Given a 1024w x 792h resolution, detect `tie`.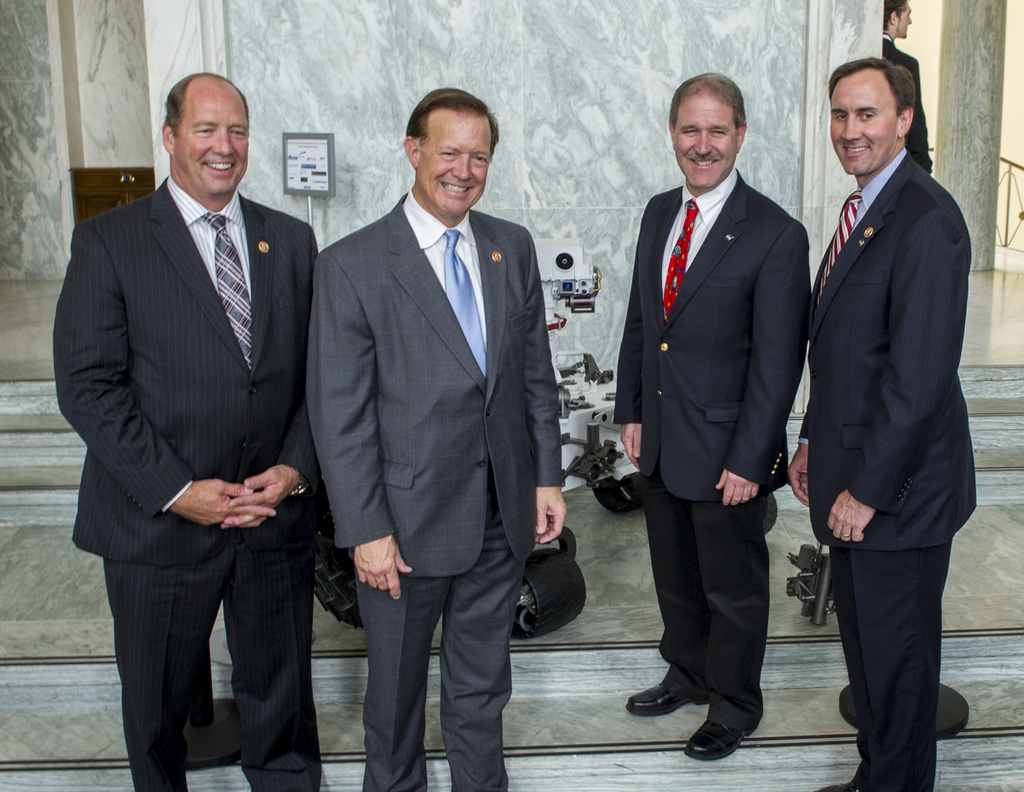
[left=663, top=196, right=696, bottom=319].
